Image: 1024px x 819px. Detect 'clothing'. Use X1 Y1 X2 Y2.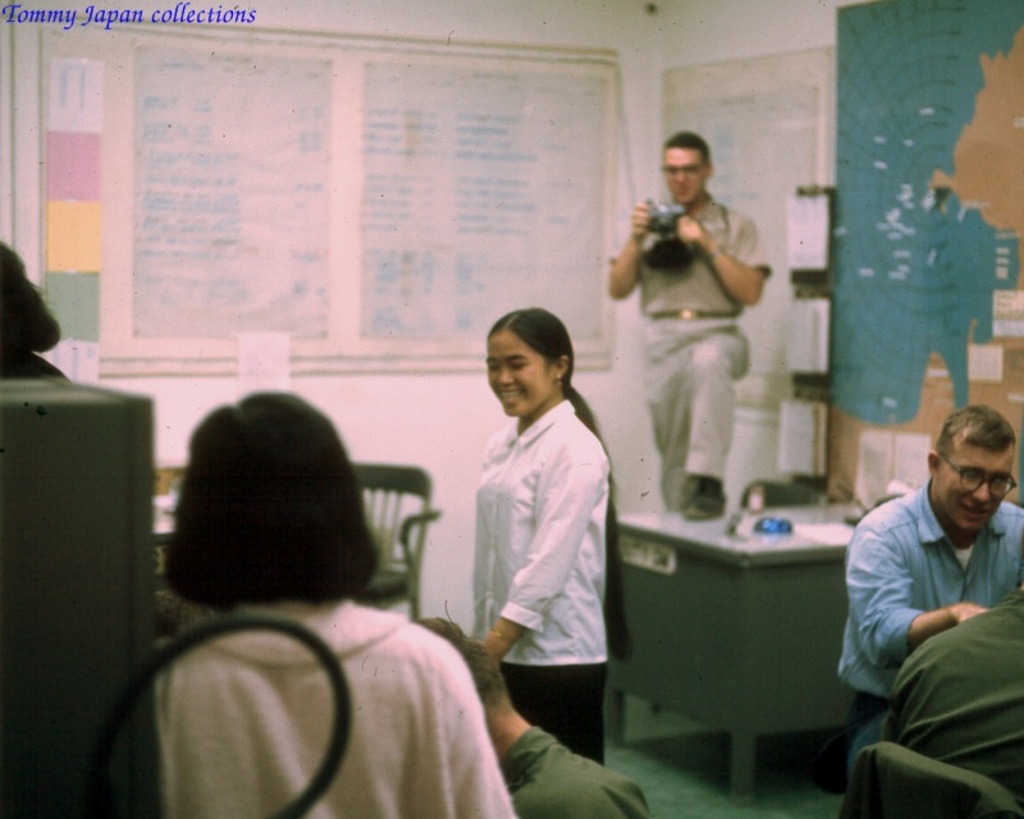
840 476 1023 802.
